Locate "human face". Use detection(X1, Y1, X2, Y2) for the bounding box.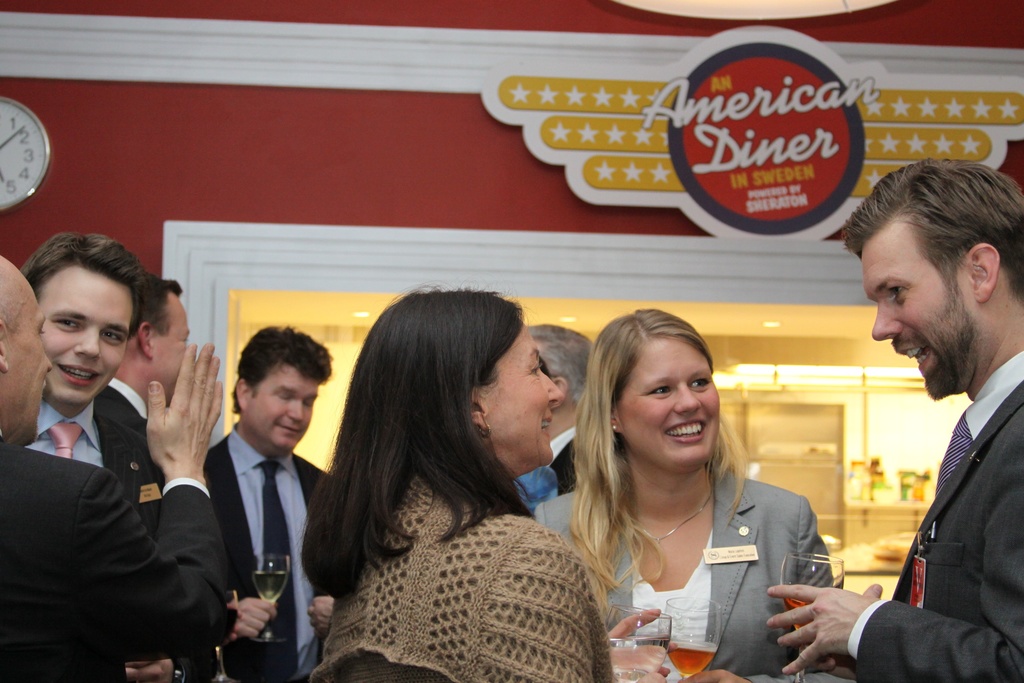
detection(860, 220, 976, 399).
